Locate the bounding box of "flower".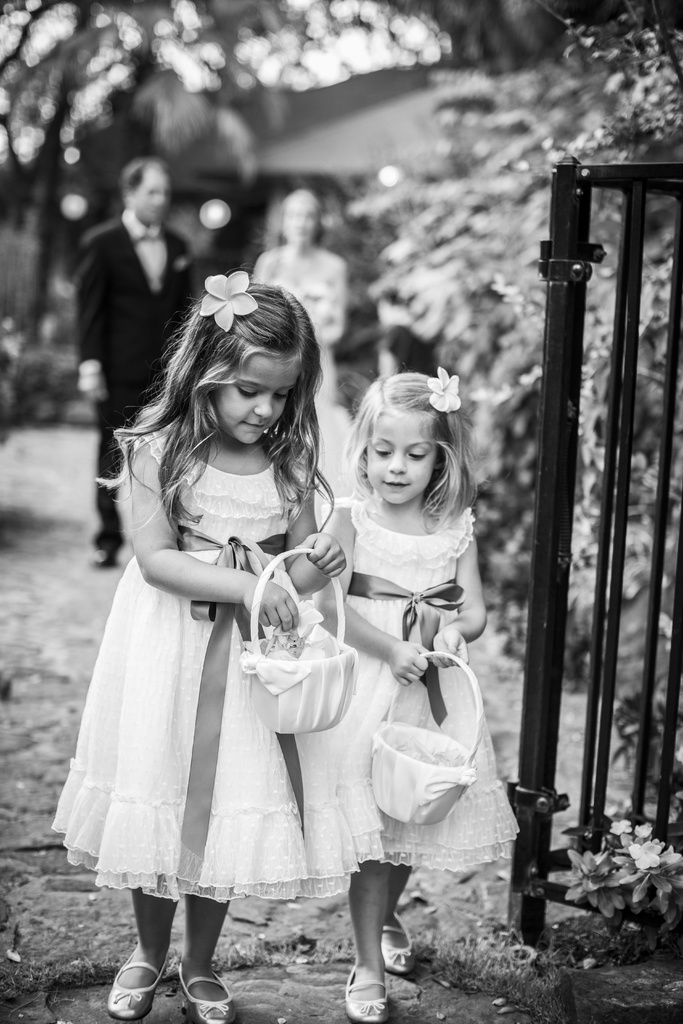
Bounding box: <region>625, 841, 662, 872</region>.
